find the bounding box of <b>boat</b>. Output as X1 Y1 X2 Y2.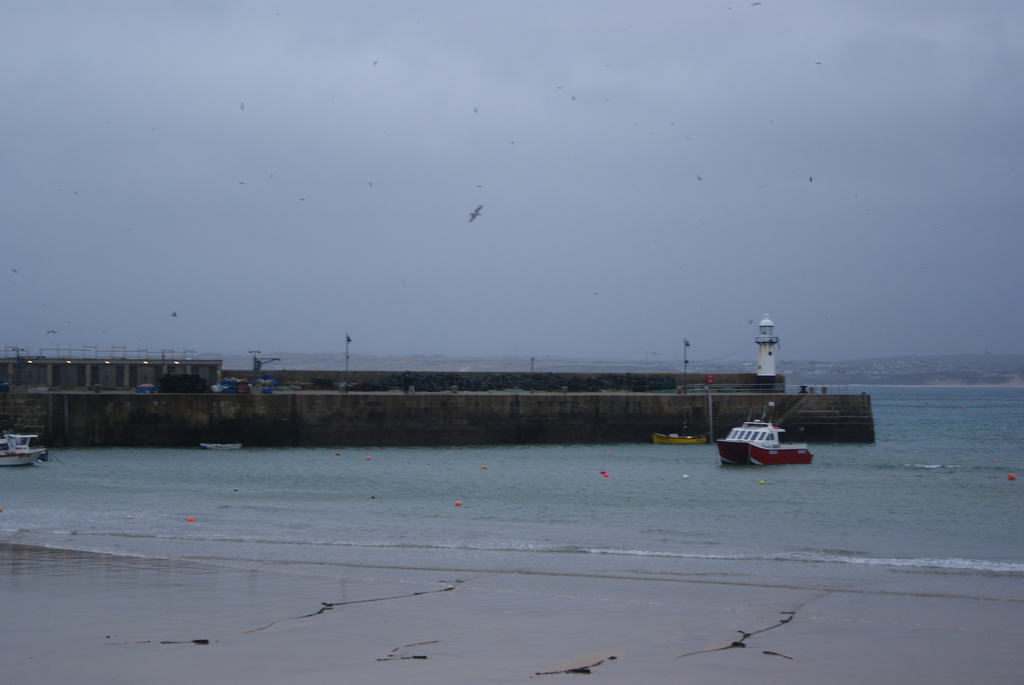
196 438 241 451.
